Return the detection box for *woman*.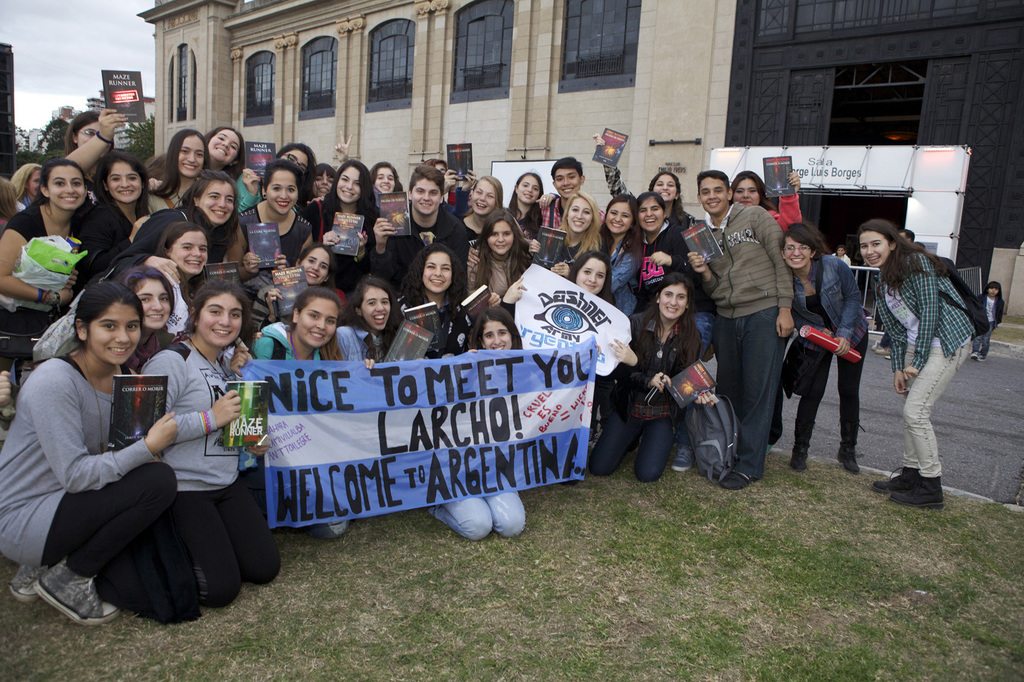
pyautogui.locateOnScreen(122, 265, 196, 374).
